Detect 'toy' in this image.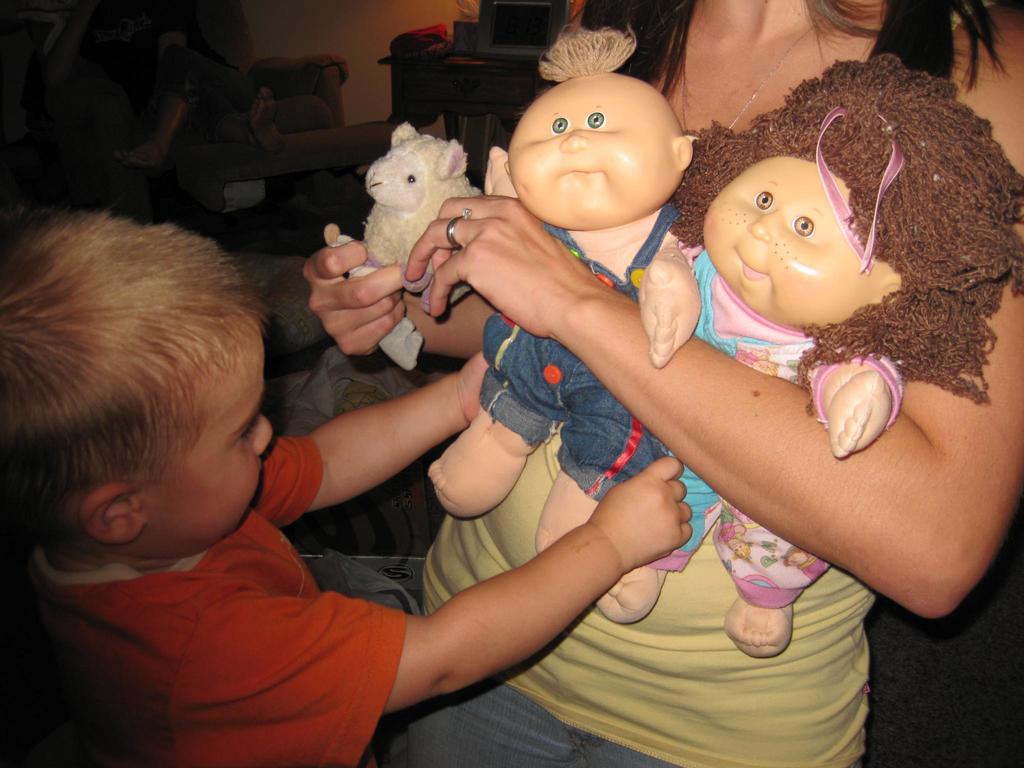
Detection: (592,56,1023,659).
